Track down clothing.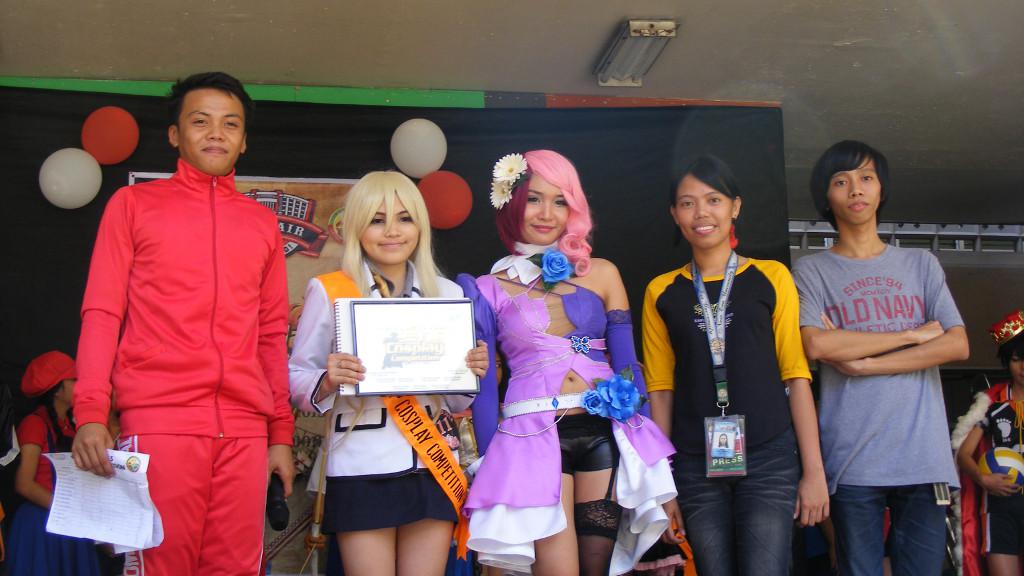
Tracked to <bbox>57, 130, 287, 552</bbox>.
